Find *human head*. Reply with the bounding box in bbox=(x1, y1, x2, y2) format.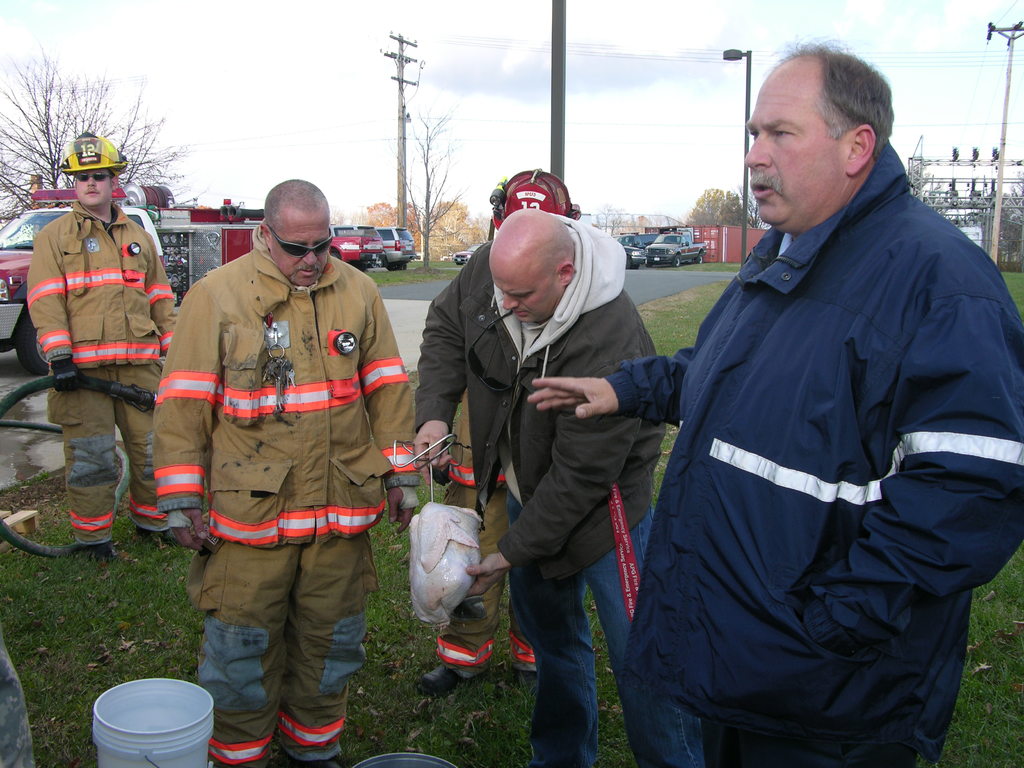
bbox=(733, 61, 862, 239).
